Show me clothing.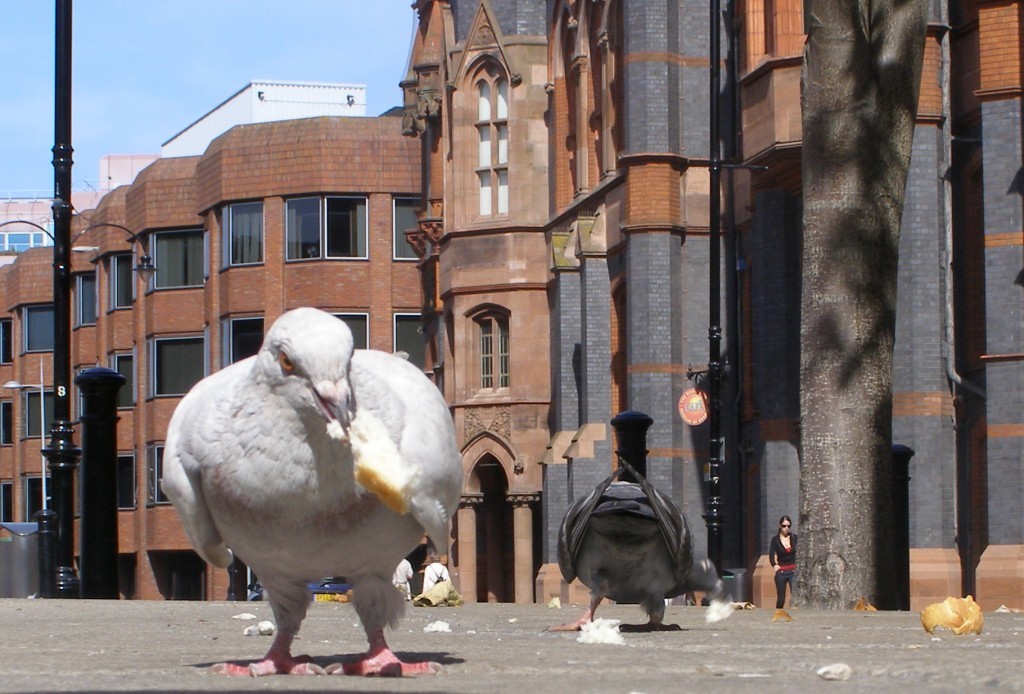
clothing is here: (767,537,800,601).
